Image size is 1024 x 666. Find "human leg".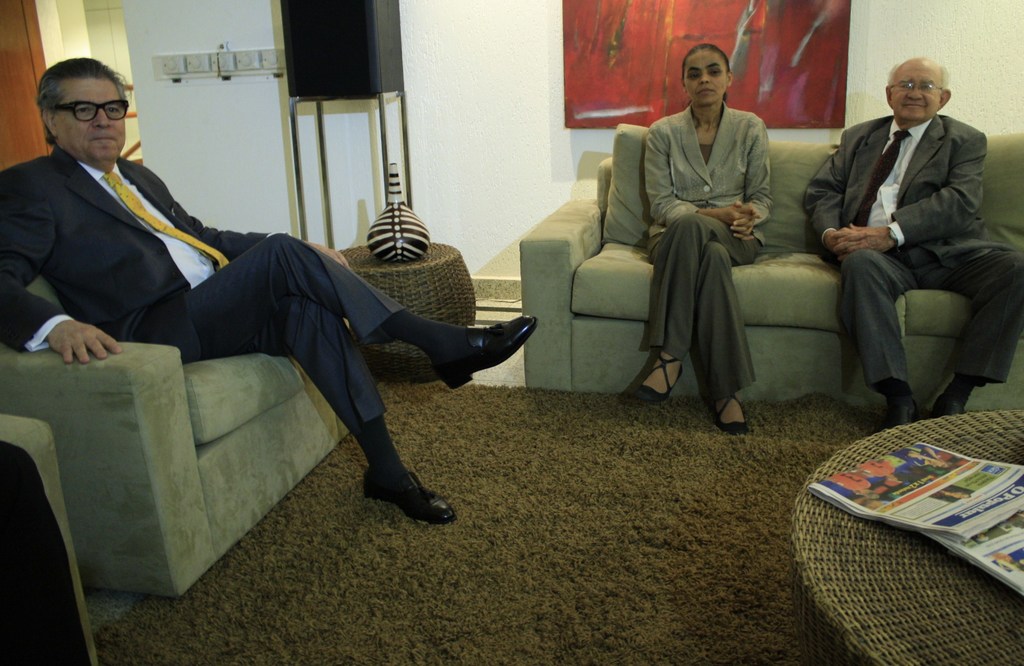
(left=180, top=228, right=532, bottom=353).
